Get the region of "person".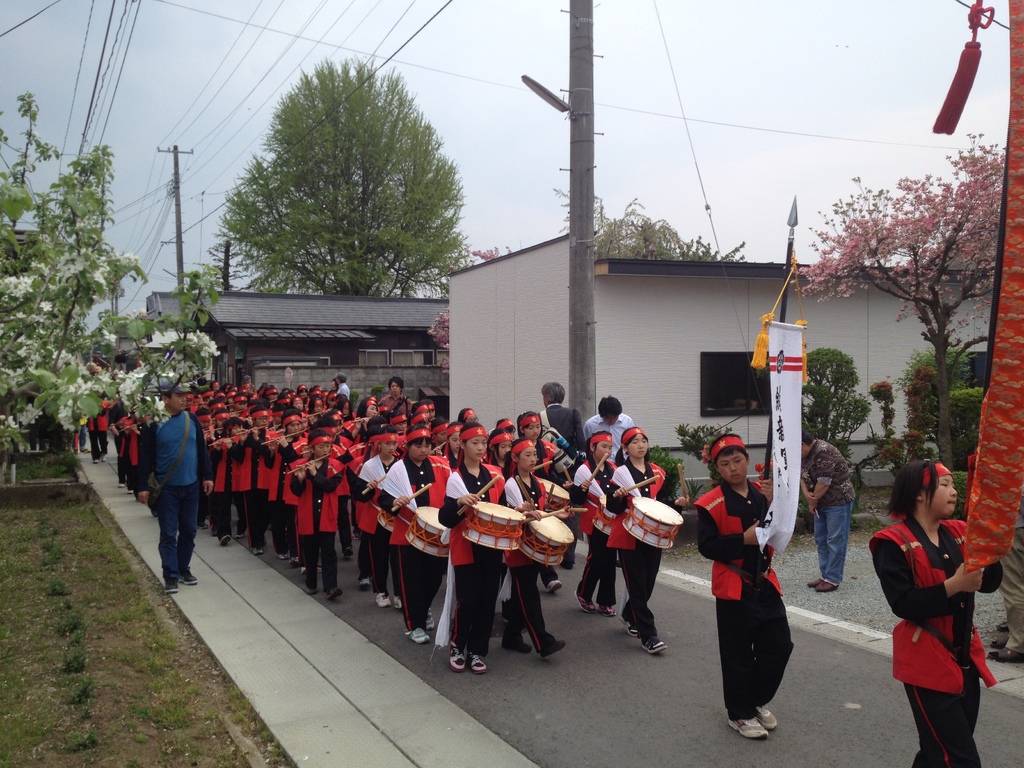
rect(695, 436, 794, 742).
